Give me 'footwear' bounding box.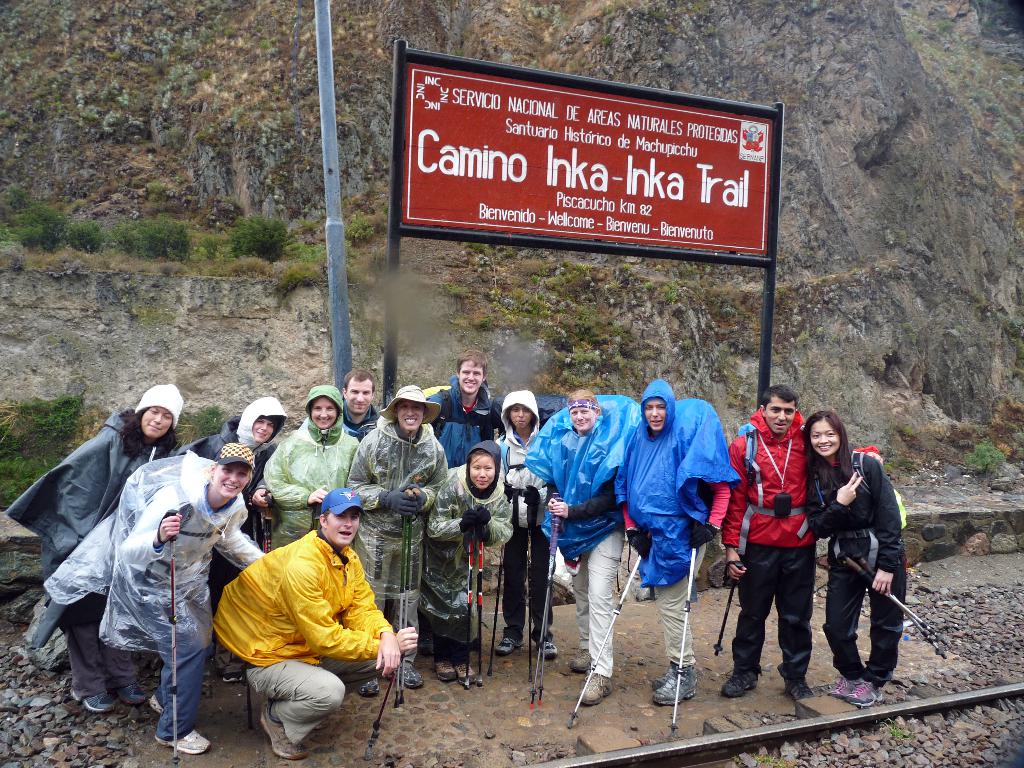
155,728,209,754.
